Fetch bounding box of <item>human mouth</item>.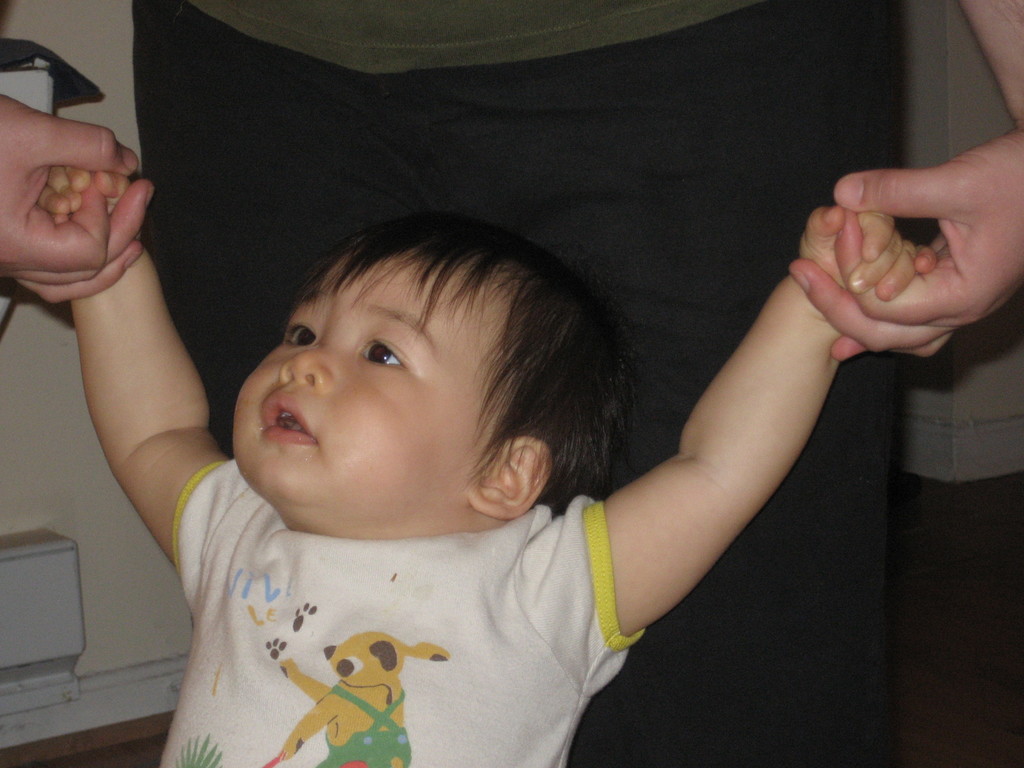
Bbox: 260:394:317:444.
